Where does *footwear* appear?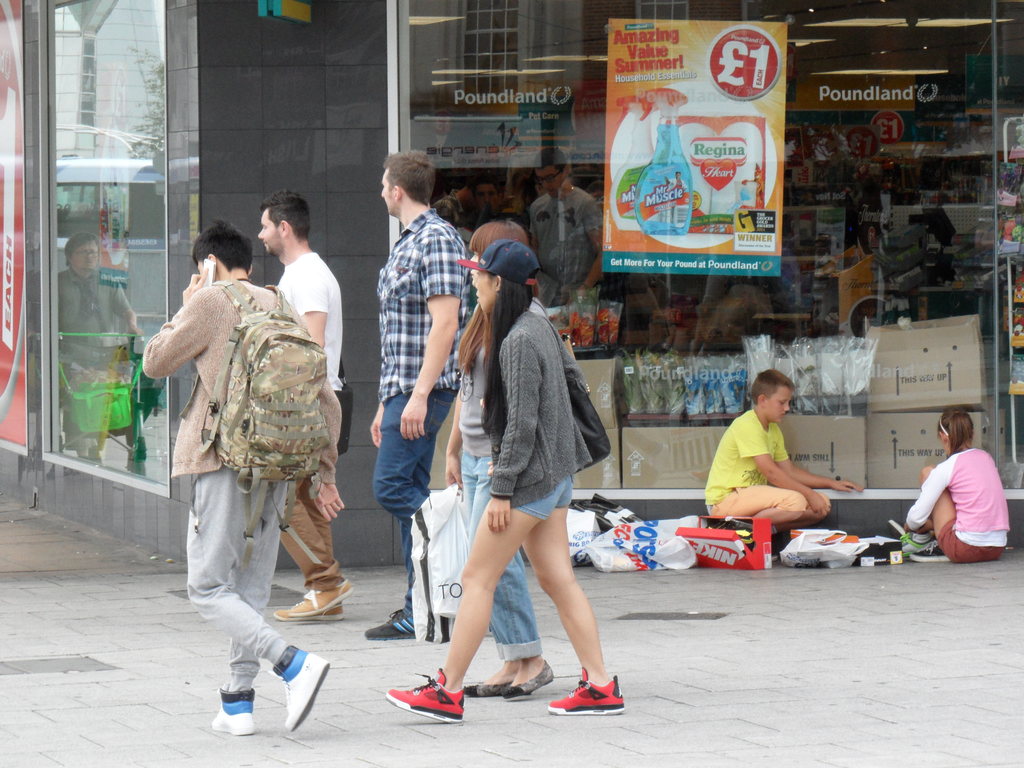
Appears at {"x1": 271, "y1": 647, "x2": 332, "y2": 733}.
